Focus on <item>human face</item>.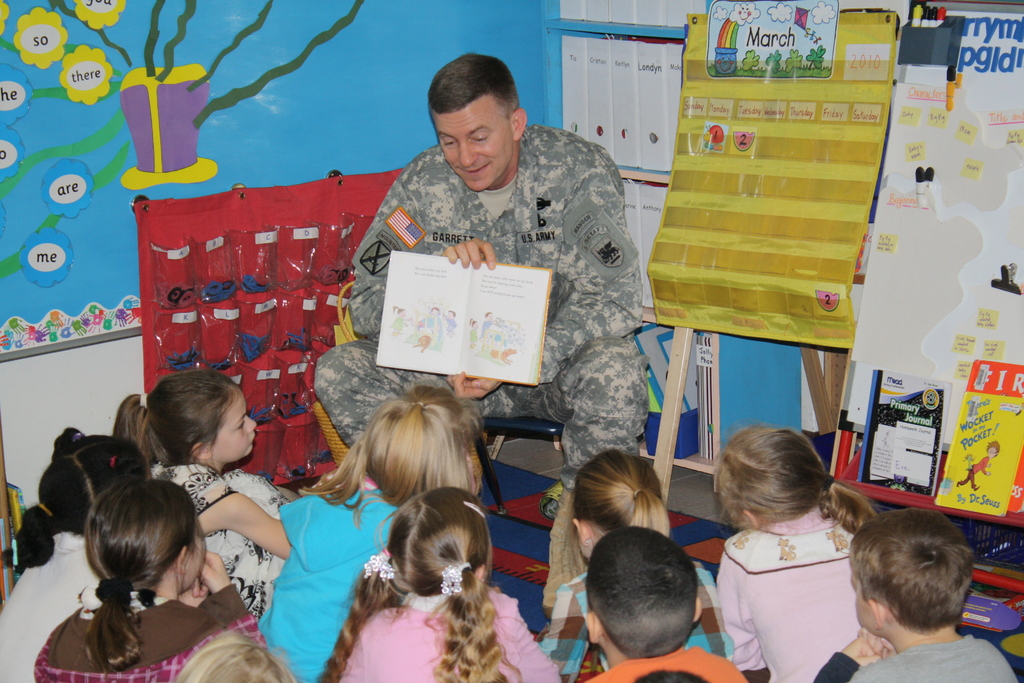
Focused at 190,527,209,586.
